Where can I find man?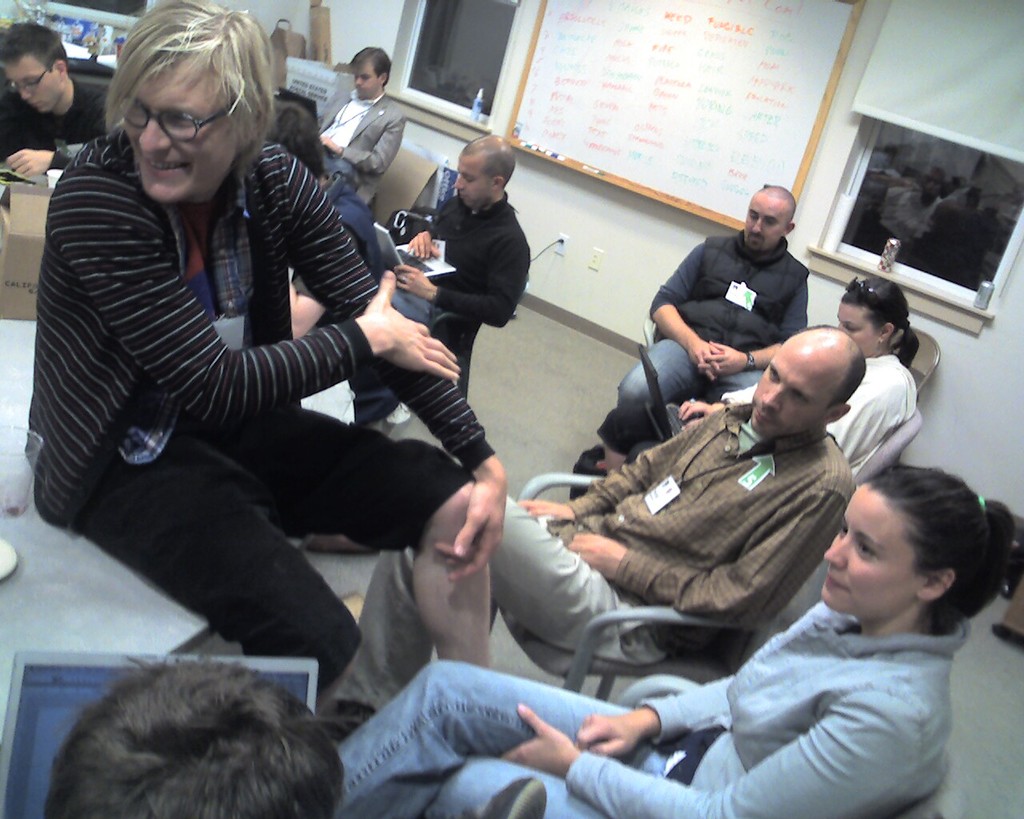
You can find it at pyautogui.locateOnScreen(290, 128, 531, 423).
